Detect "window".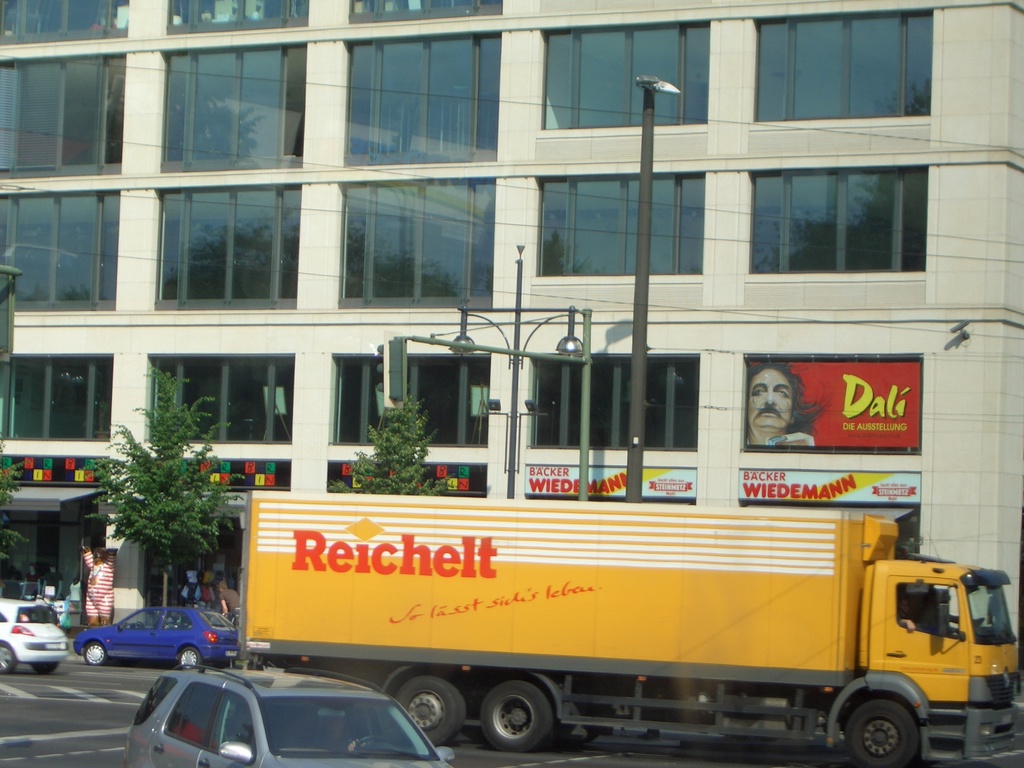
Detected at 0/191/120/308.
